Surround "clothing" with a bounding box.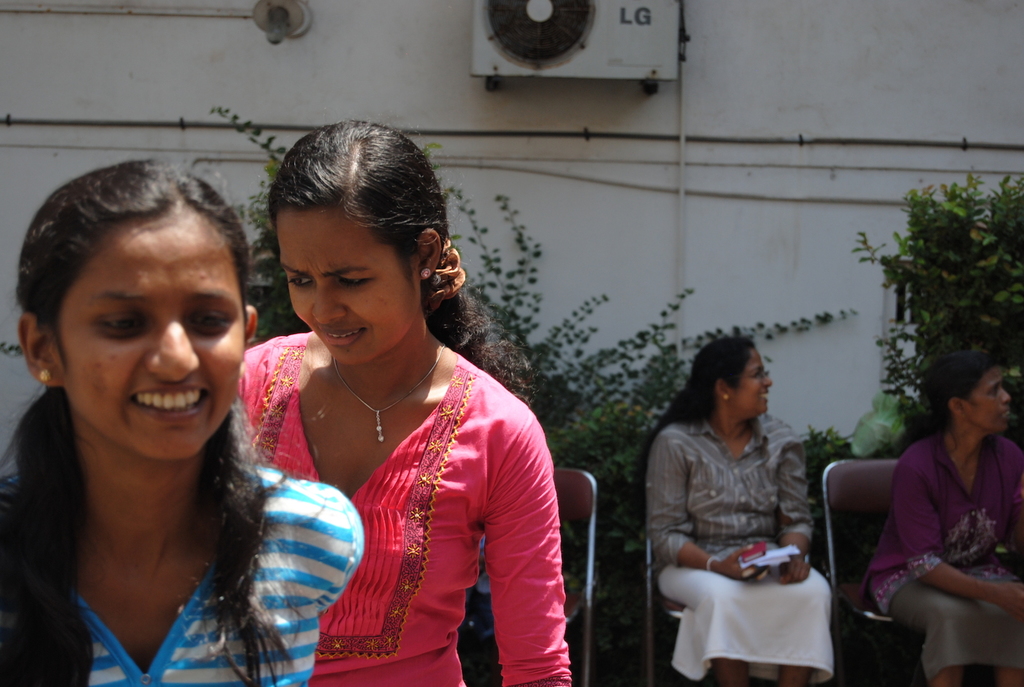
left=72, top=454, right=367, bottom=686.
